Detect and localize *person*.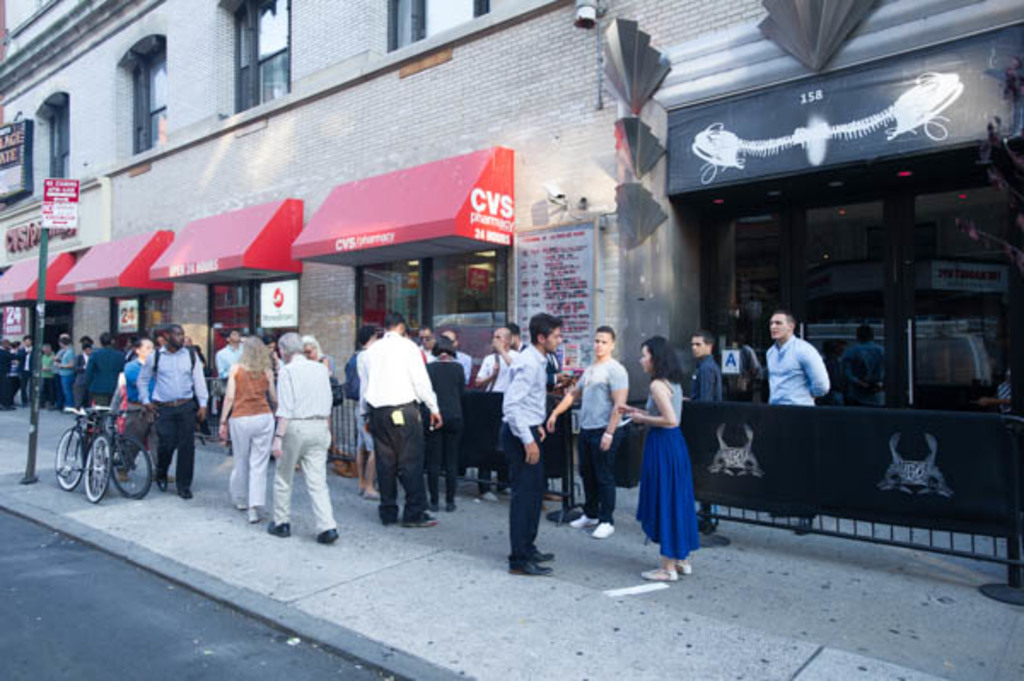
Localized at [x1=476, y1=324, x2=510, y2=500].
